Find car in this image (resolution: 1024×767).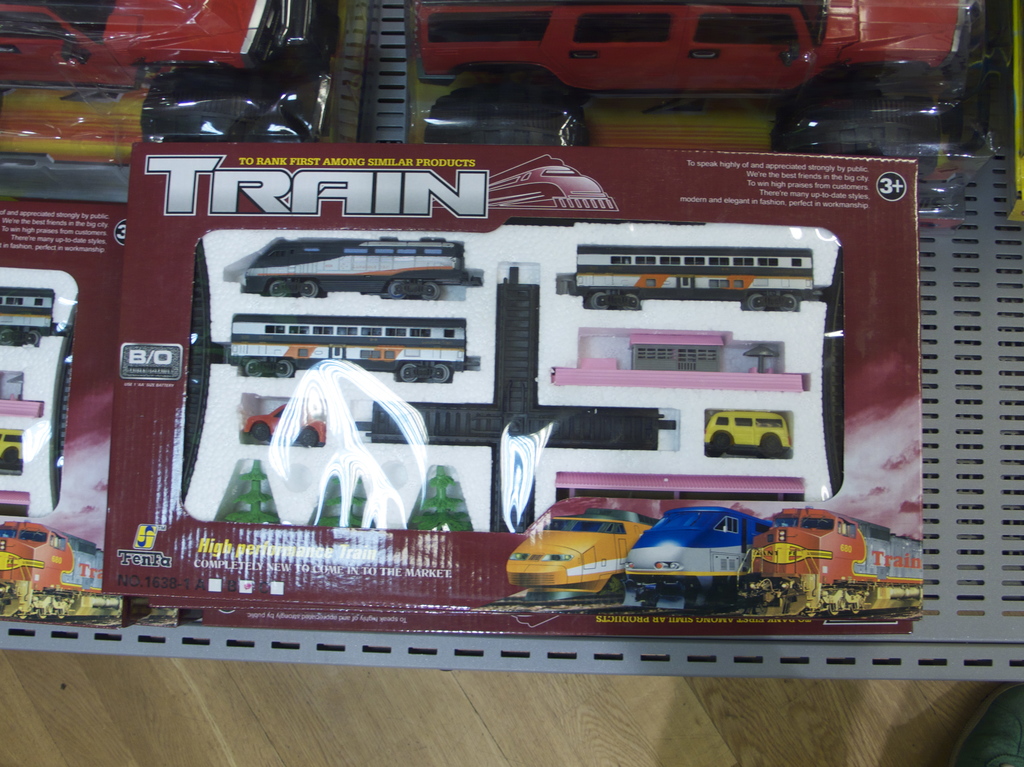
detection(0, 0, 316, 92).
